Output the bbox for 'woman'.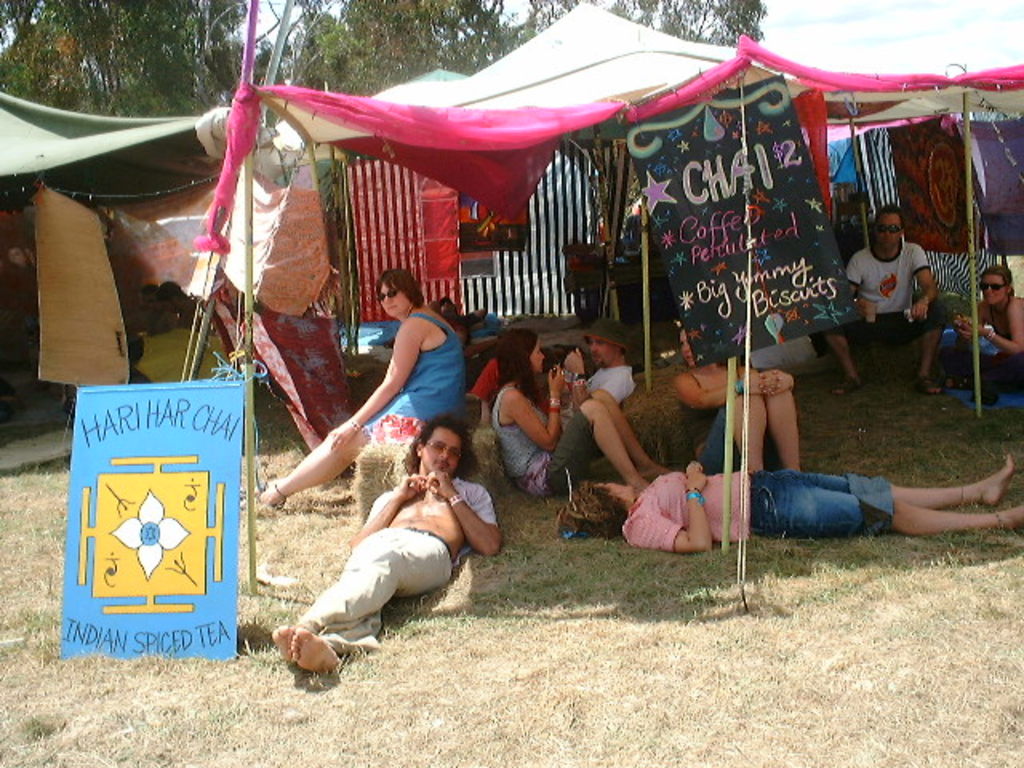
{"x1": 558, "y1": 454, "x2": 1022, "y2": 546}.
